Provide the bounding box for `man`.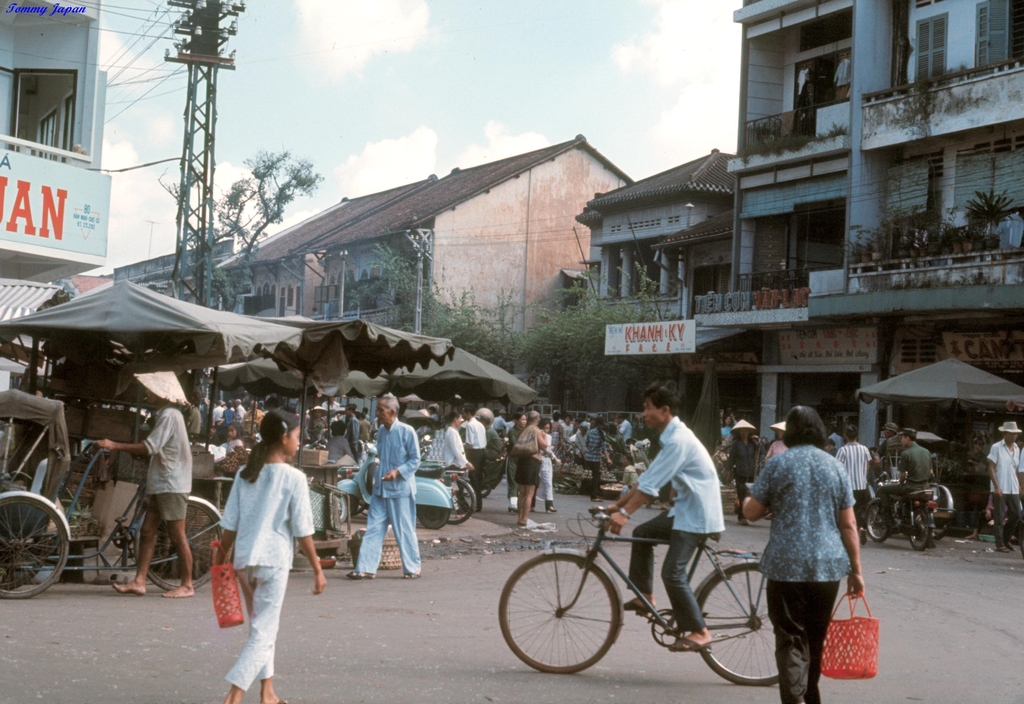
{"left": 729, "top": 416, "right": 758, "bottom": 523}.
